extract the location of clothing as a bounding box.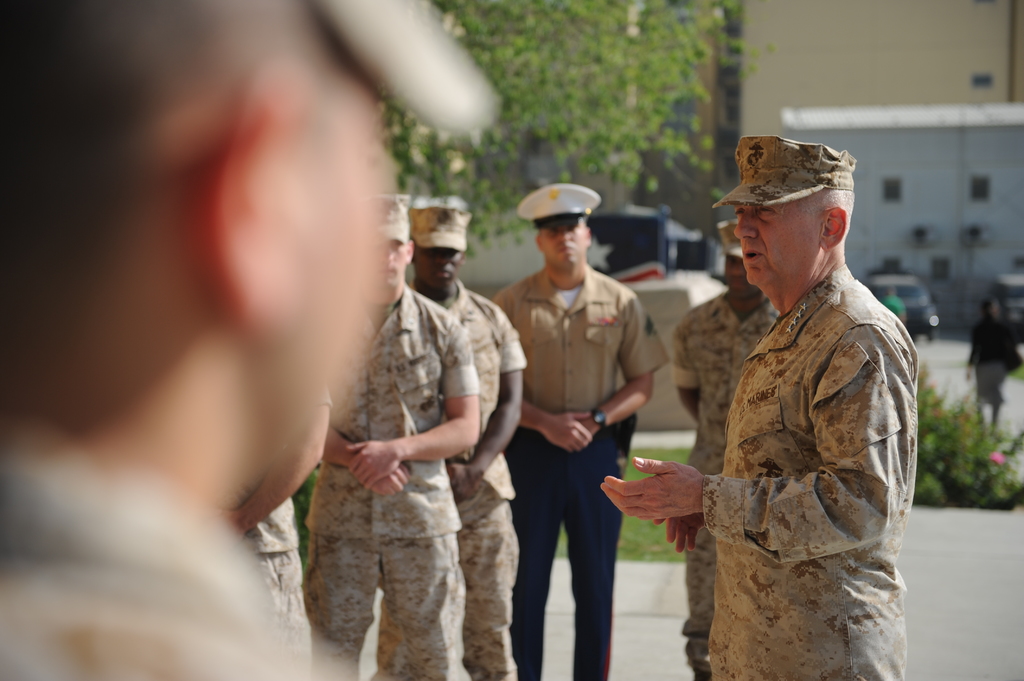
968, 311, 1021, 403.
